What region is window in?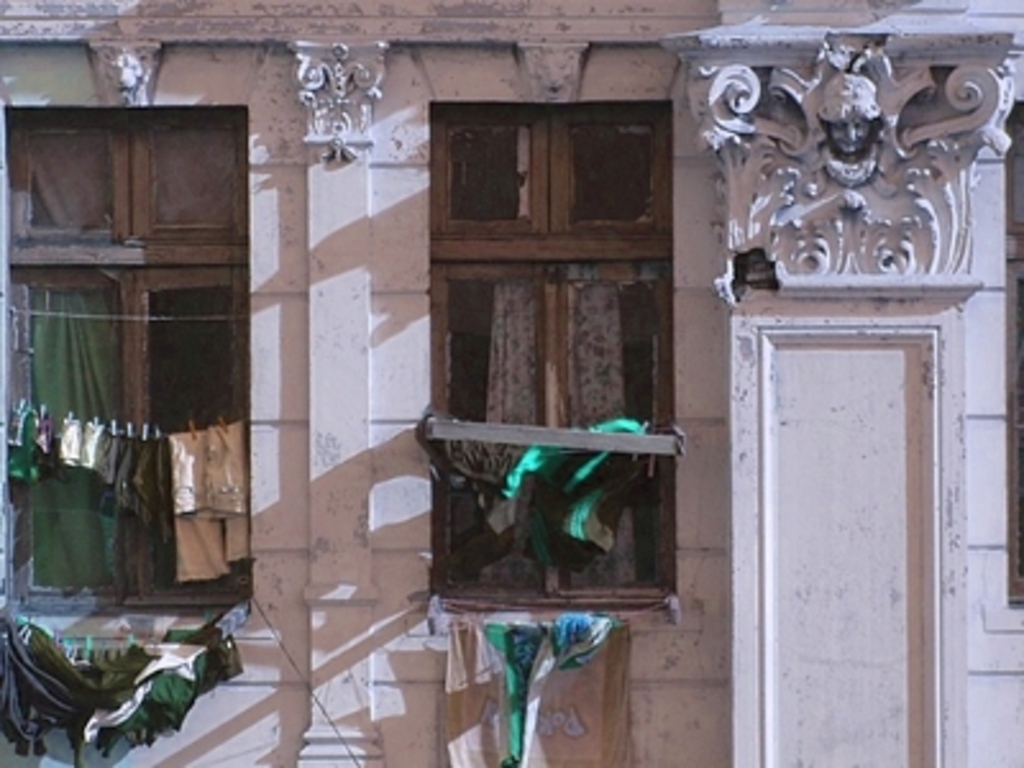
5, 264, 241, 591.
